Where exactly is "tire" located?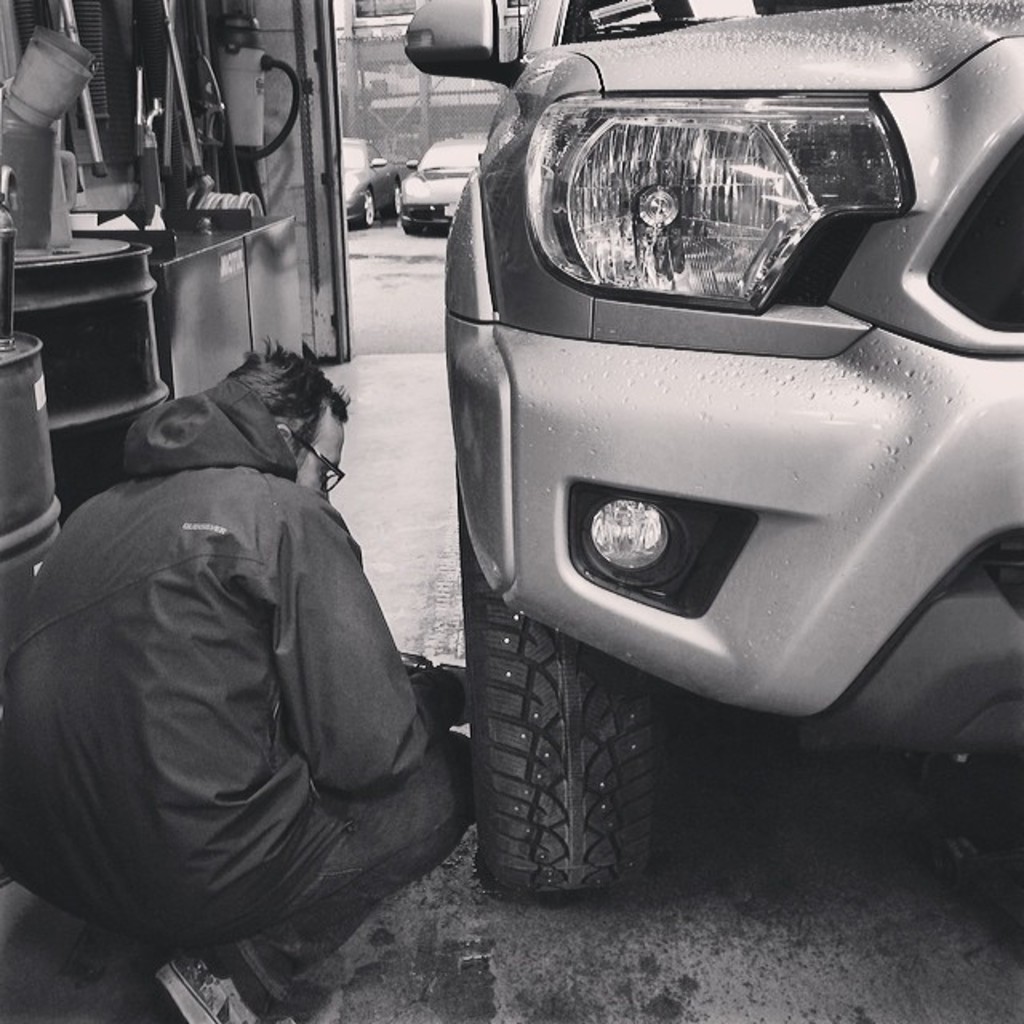
Its bounding box is (454, 494, 658, 896).
